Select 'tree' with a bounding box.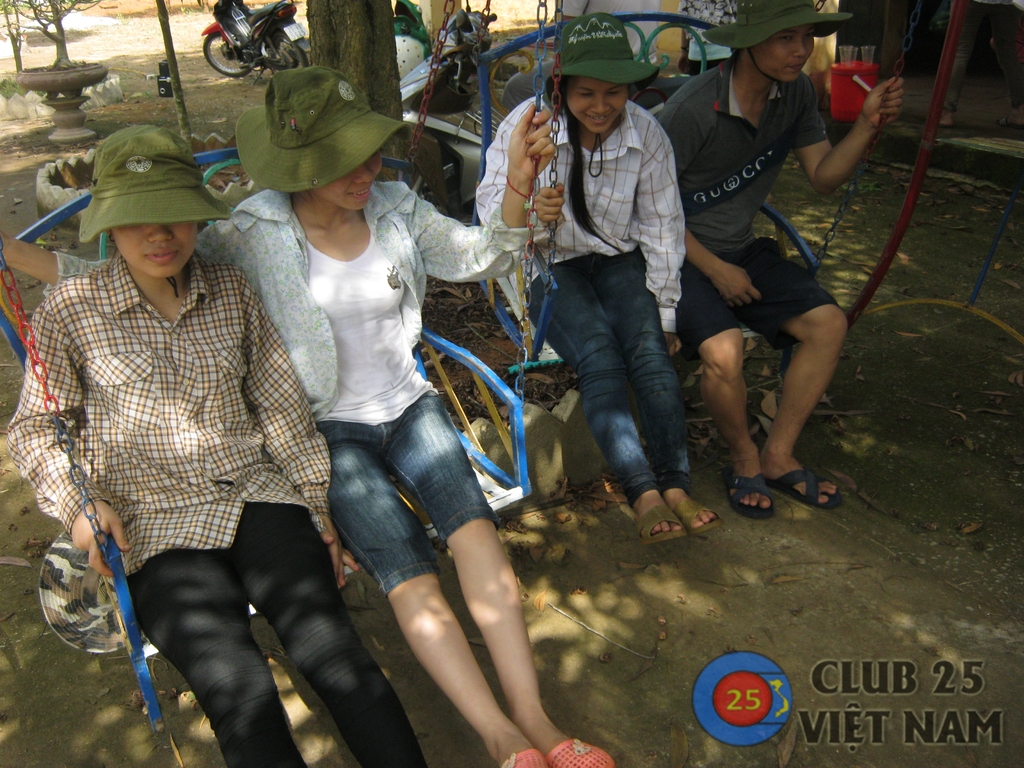
<region>0, 0, 26, 70</region>.
